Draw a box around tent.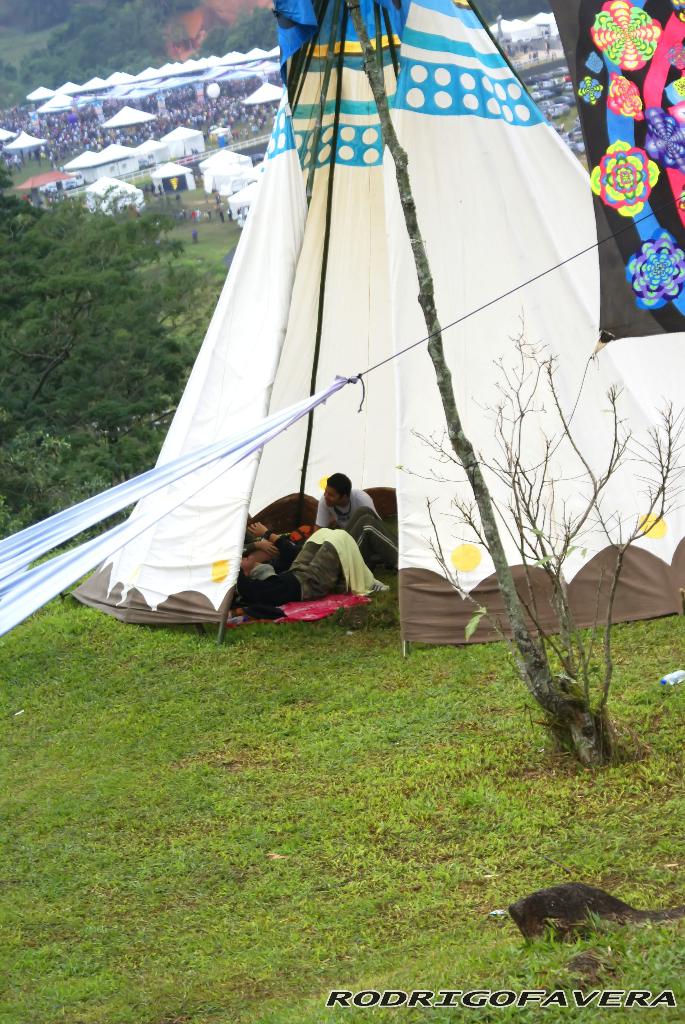
region(61, 0, 684, 654).
